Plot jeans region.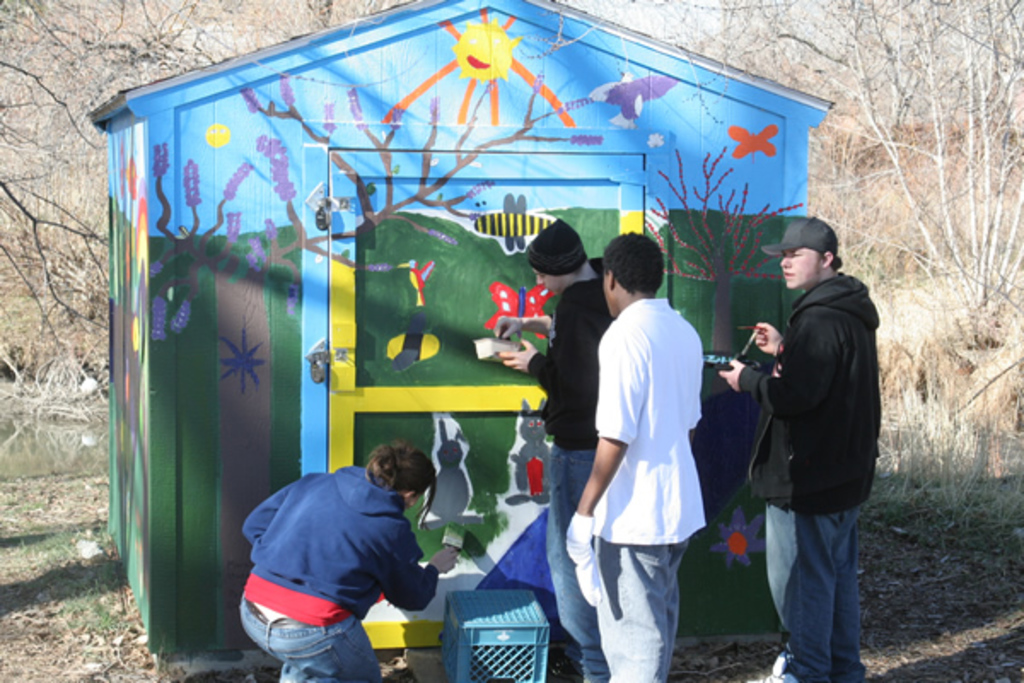
Plotted at 237, 598, 382, 681.
